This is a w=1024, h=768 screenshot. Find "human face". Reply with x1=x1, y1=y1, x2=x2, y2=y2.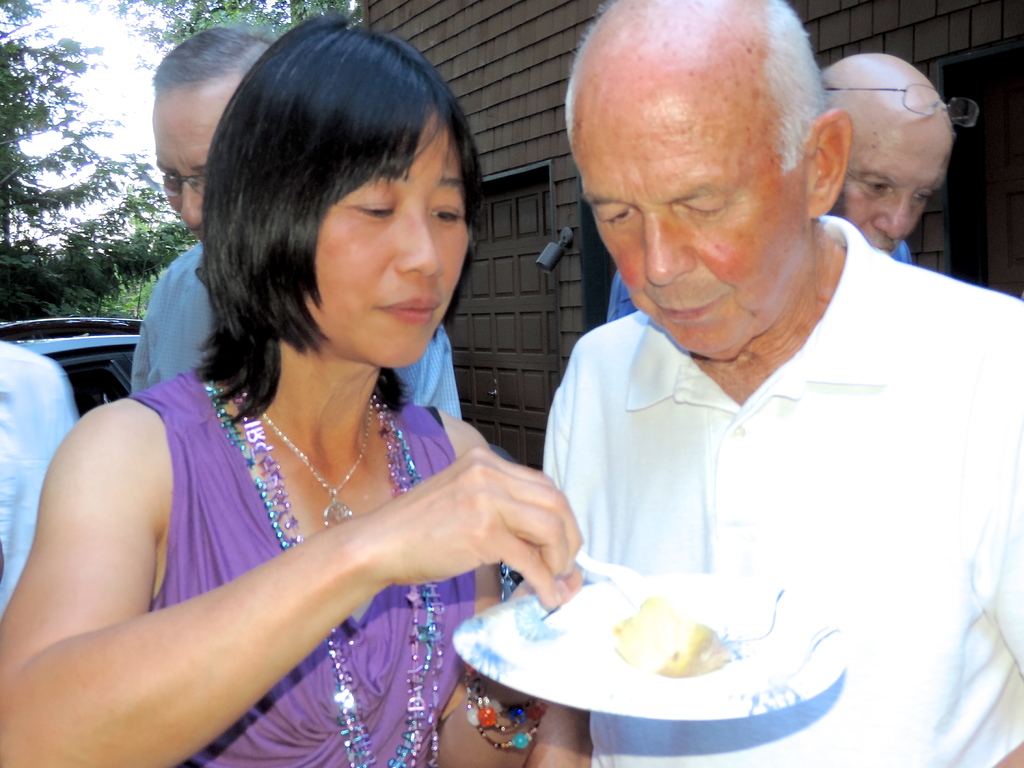
x1=305, y1=108, x2=466, y2=364.
